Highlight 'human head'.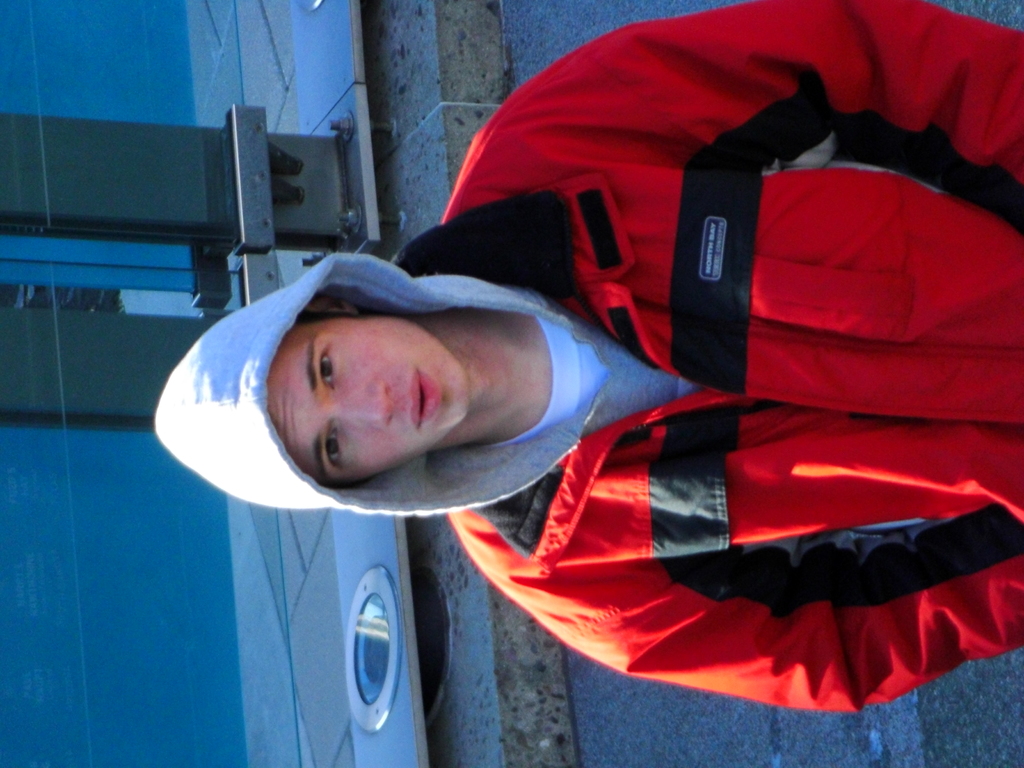
Highlighted region: 248, 300, 491, 472.
